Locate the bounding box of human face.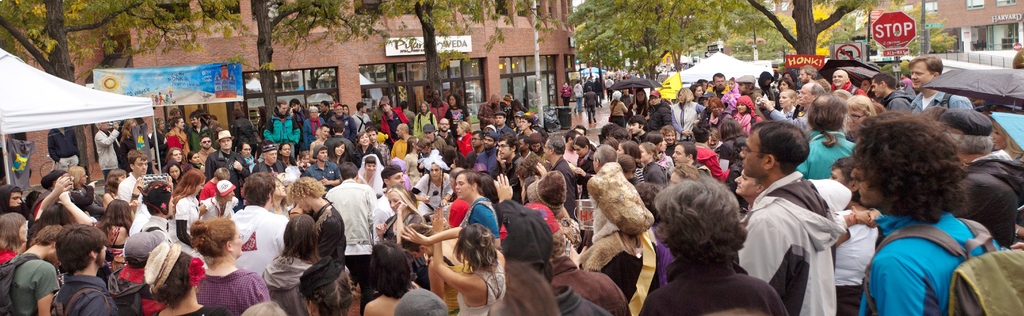
Bounding box: x1=872, y1=81, x2=879, y2=98.
